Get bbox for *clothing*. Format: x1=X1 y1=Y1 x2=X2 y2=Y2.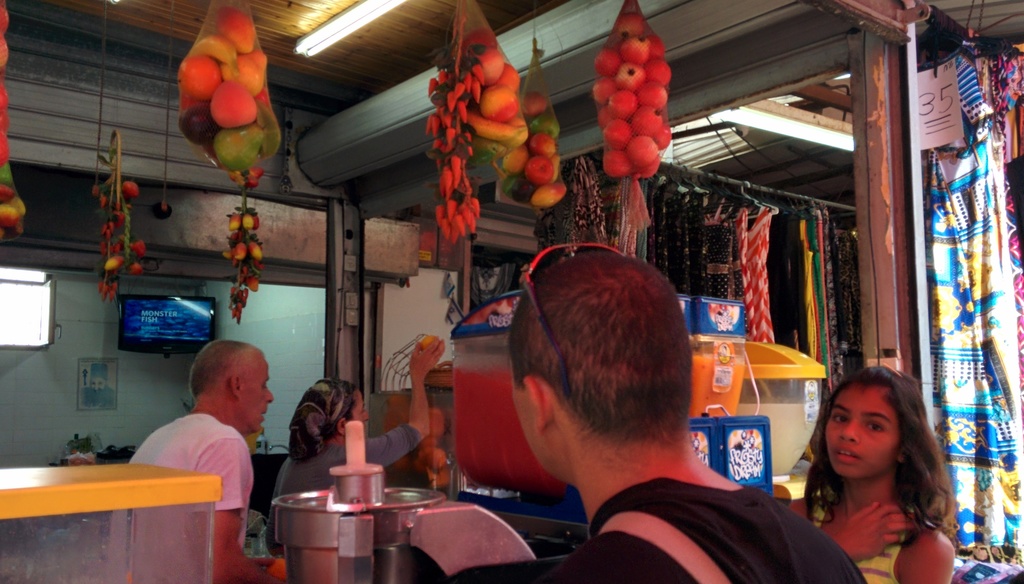
x1=440 y1=472 x2=869 y2=583.
